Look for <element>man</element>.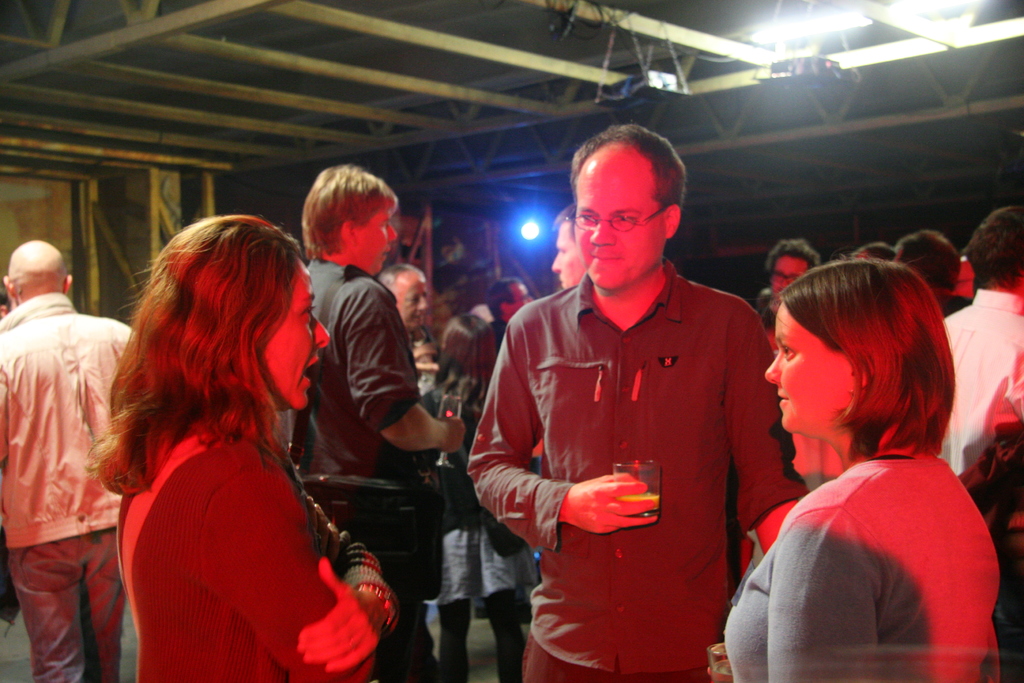
Found: <region>760, 242, 823, 349</region>.
